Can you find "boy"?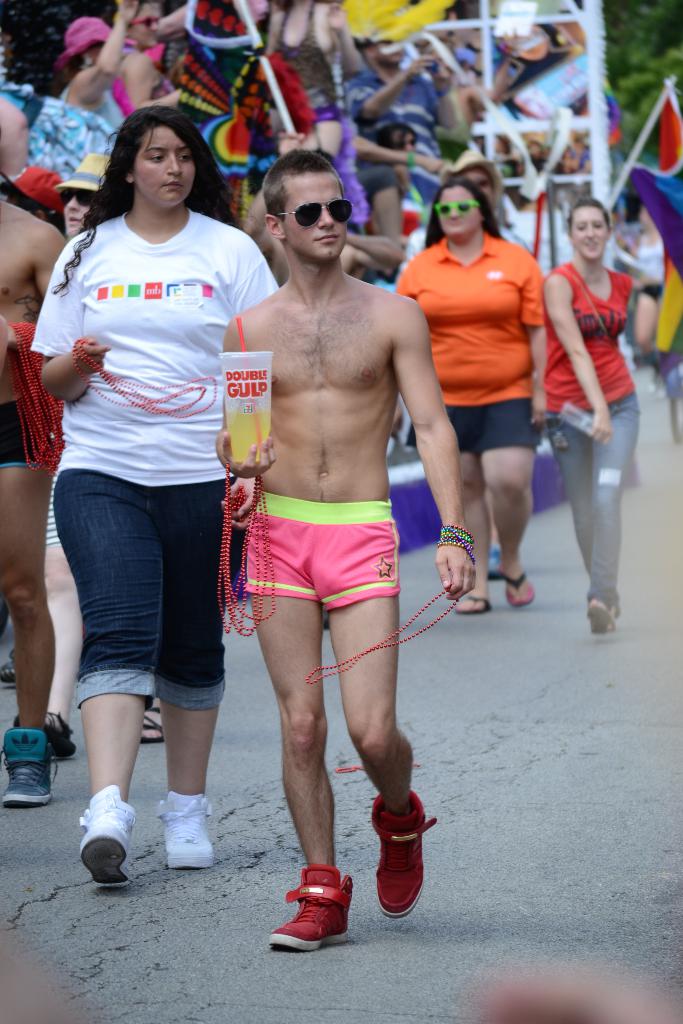
Yes, bounding box: l=205, t=154, r=475, b=954.
